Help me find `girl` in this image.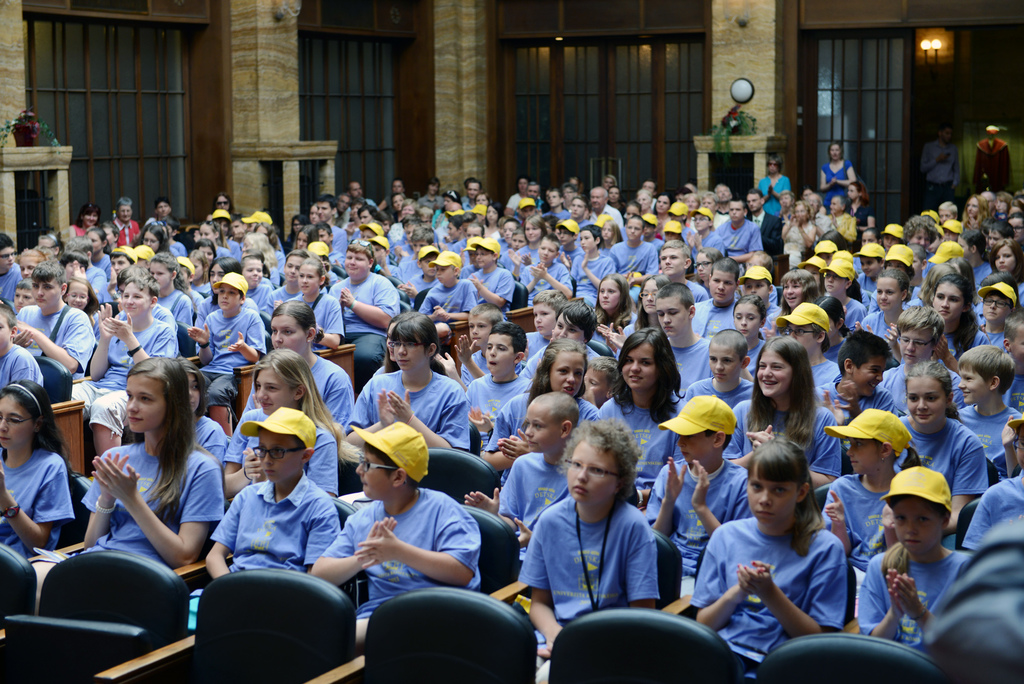
Found it: [0,379,81,561].
